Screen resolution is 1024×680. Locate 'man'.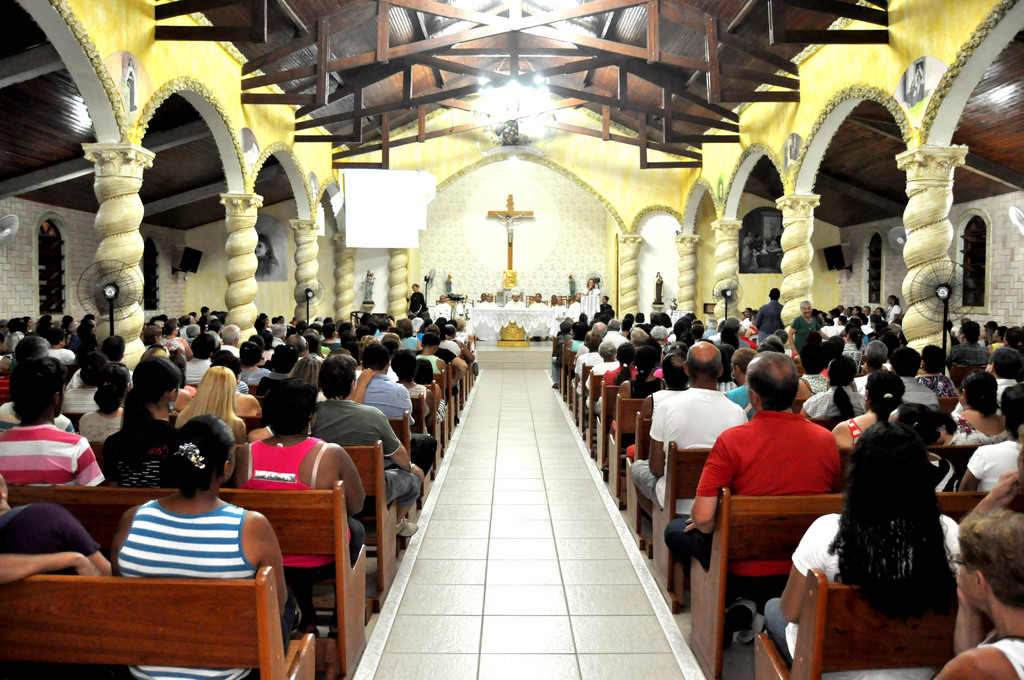
bbox=[954, 321, 988, 368].
